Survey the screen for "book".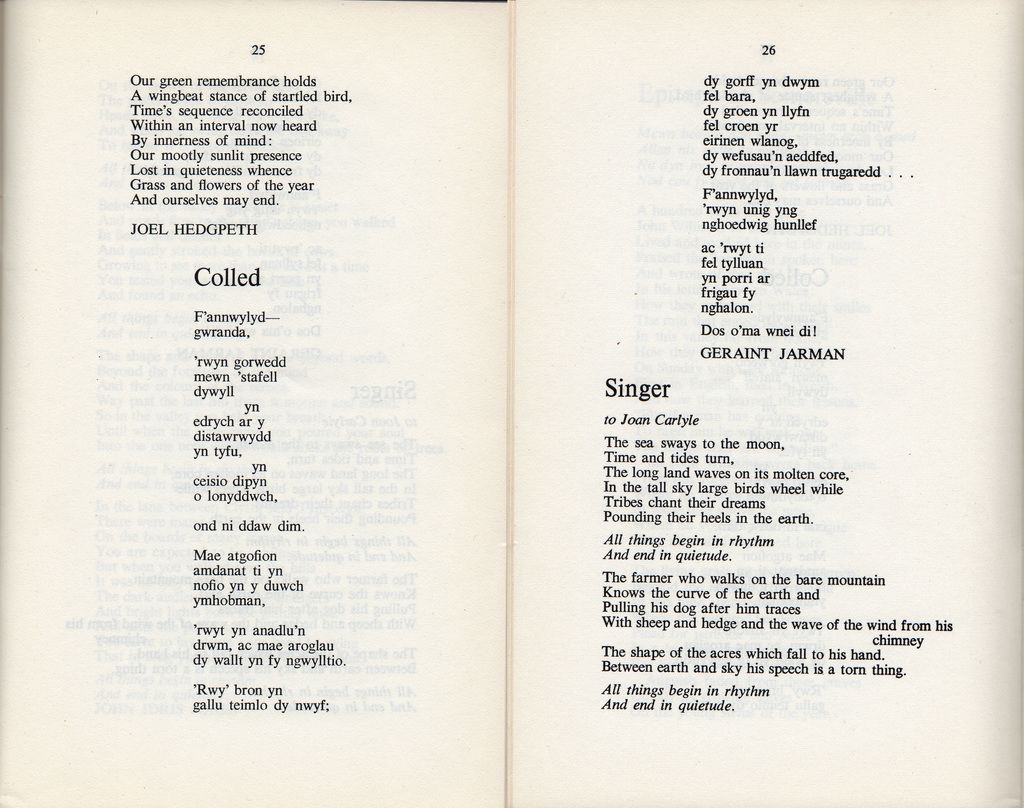
Survey found: pyautogui.locateOnScreen(0, 1, 1018, 807).
